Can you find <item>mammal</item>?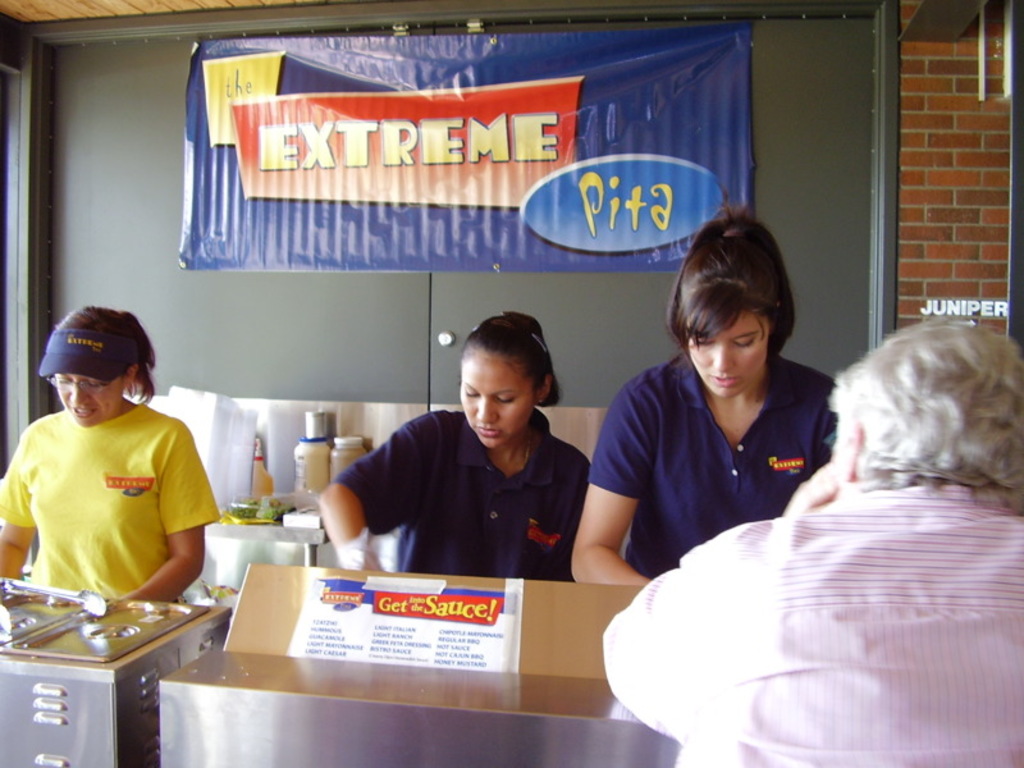
Yes, bounding box: left=3, top=319, right=227, bottom=650.
